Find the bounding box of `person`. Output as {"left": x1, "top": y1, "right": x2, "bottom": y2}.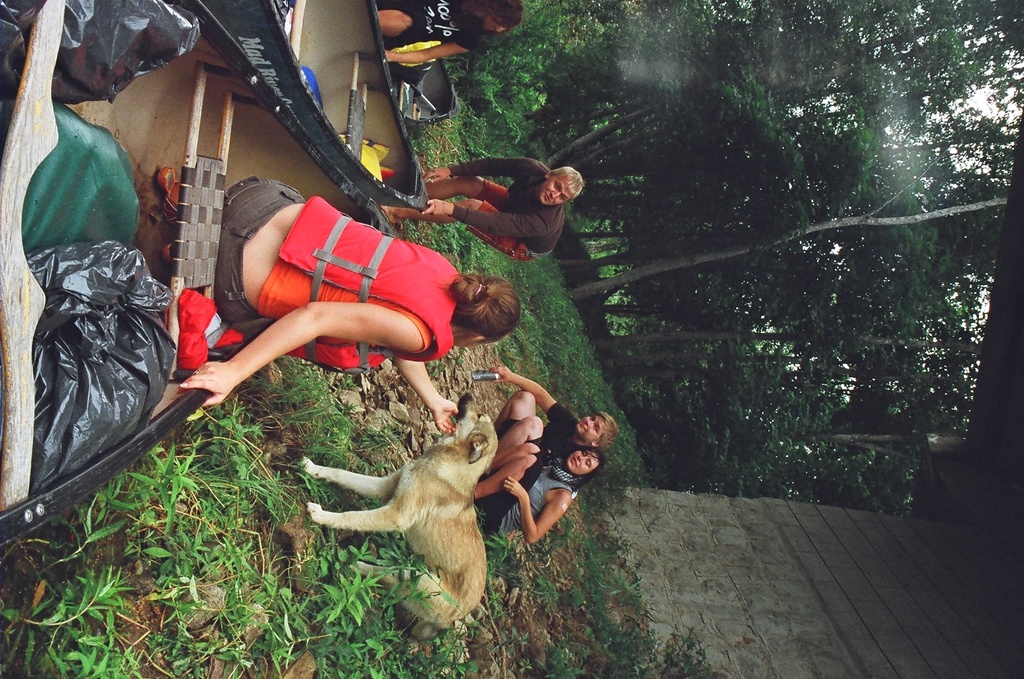
{"left": 379, "top": 155, "right": 582, "bottom": 263}.
